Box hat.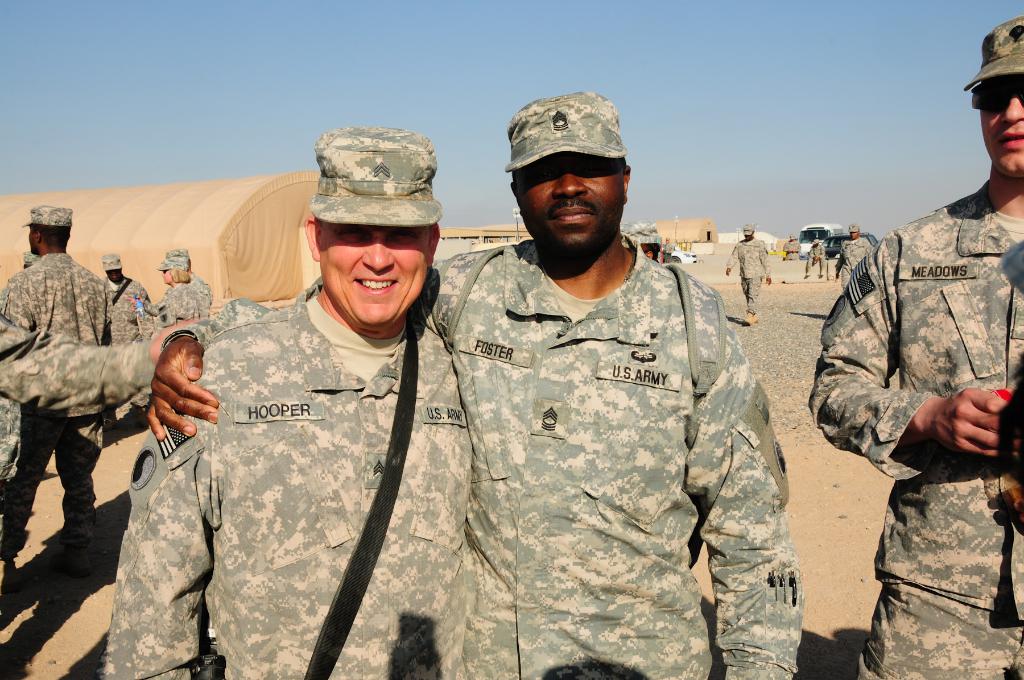
l=846, t=224, r=860, b=232.
